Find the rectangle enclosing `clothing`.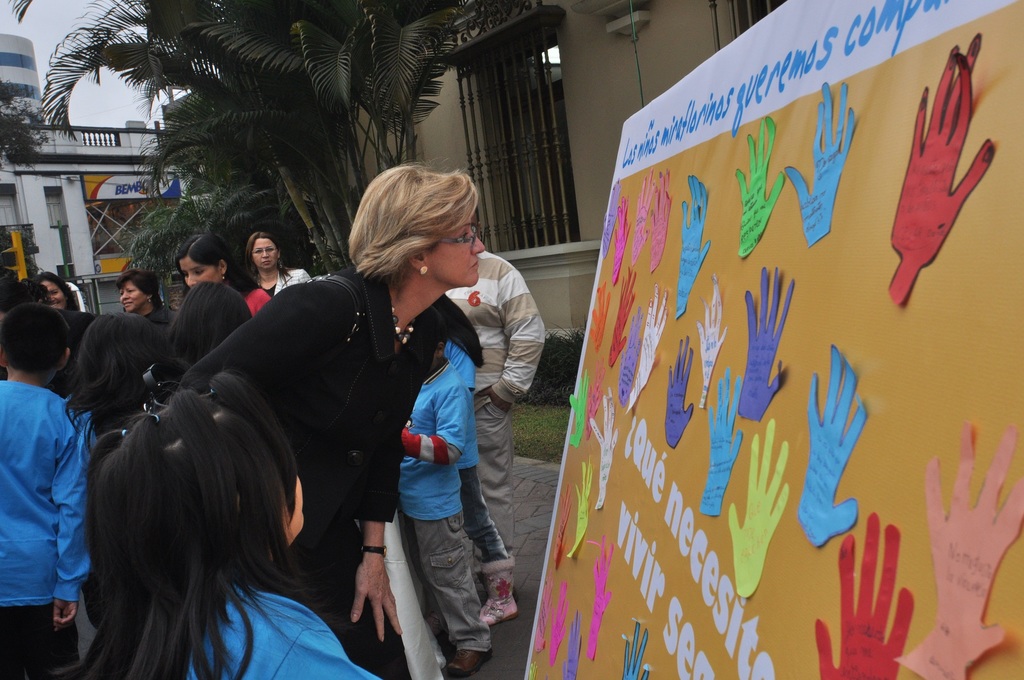
Rect(217, 218, 504, 643).
